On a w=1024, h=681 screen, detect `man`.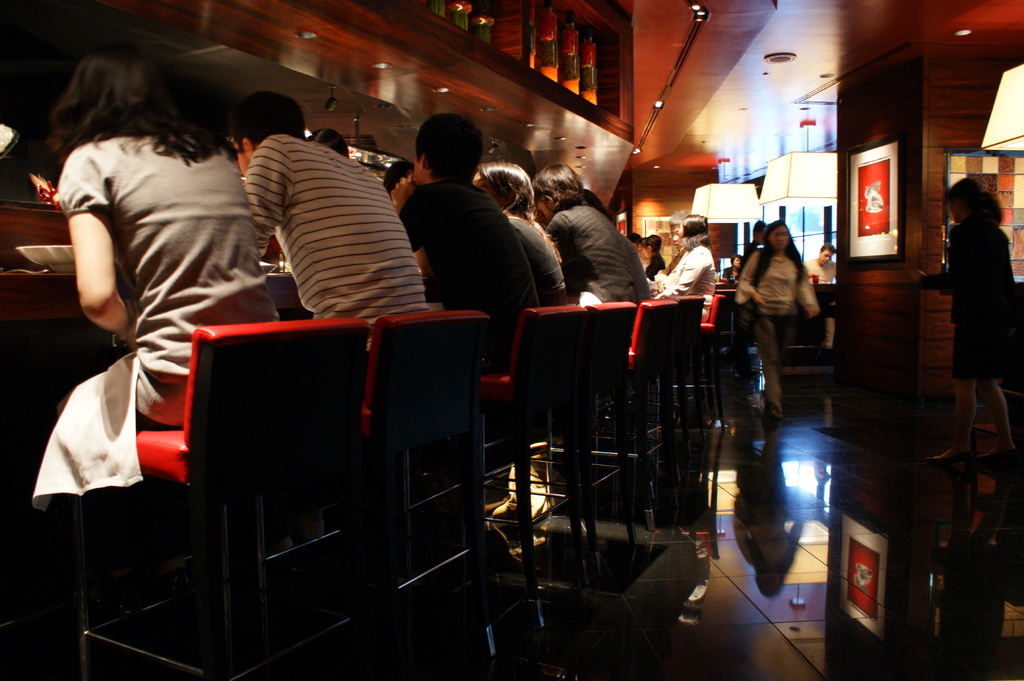
rect(381, 122, 560, 334).
